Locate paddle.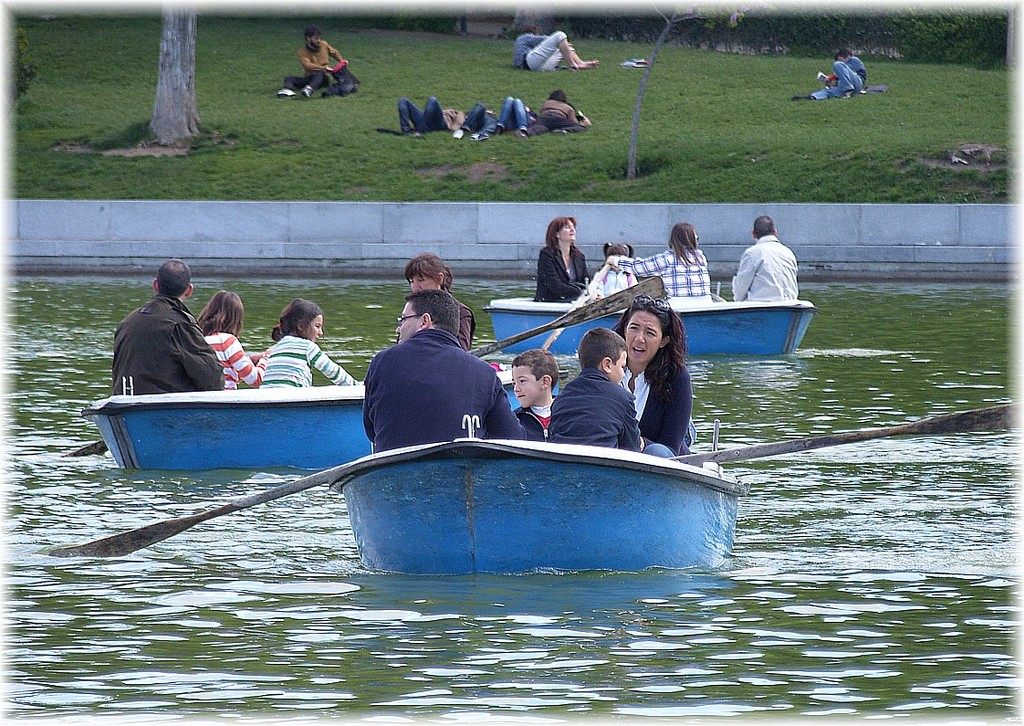
Bounding box: {"x1": 467, "y1": 275, "x2": 665, "y2": 358}.
